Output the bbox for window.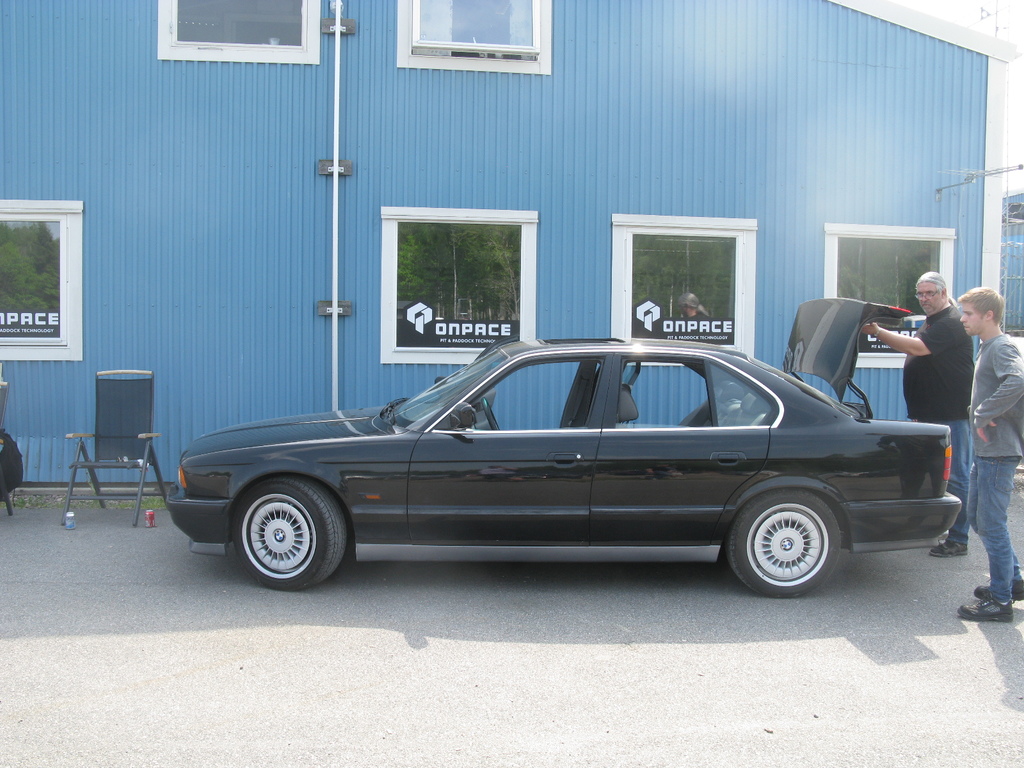
region(378, 208, 545, 367).
